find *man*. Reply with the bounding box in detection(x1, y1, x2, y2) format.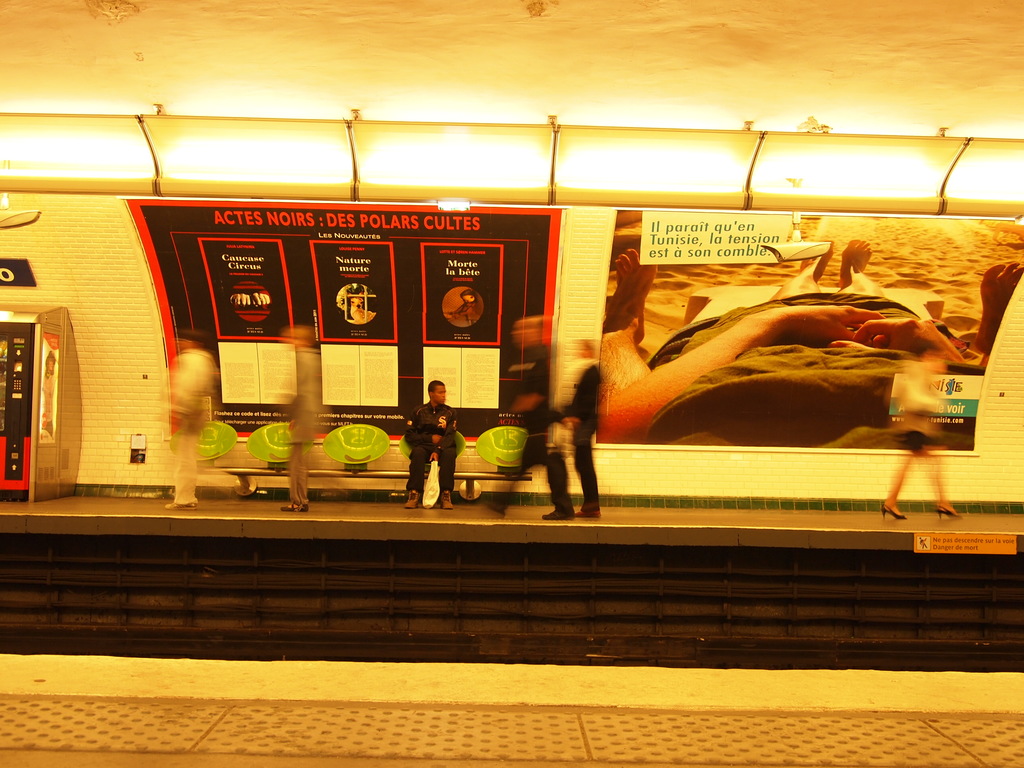
detection(397, 383, 463, 501).
